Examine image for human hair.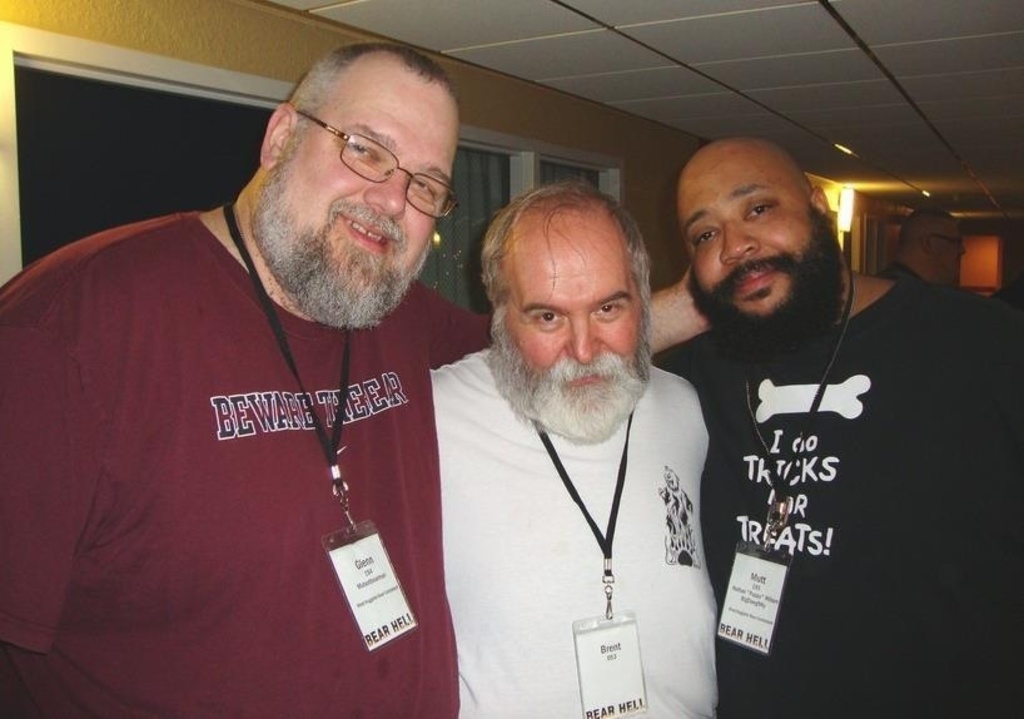
Examination result: region(269, 39, 464, 208).
